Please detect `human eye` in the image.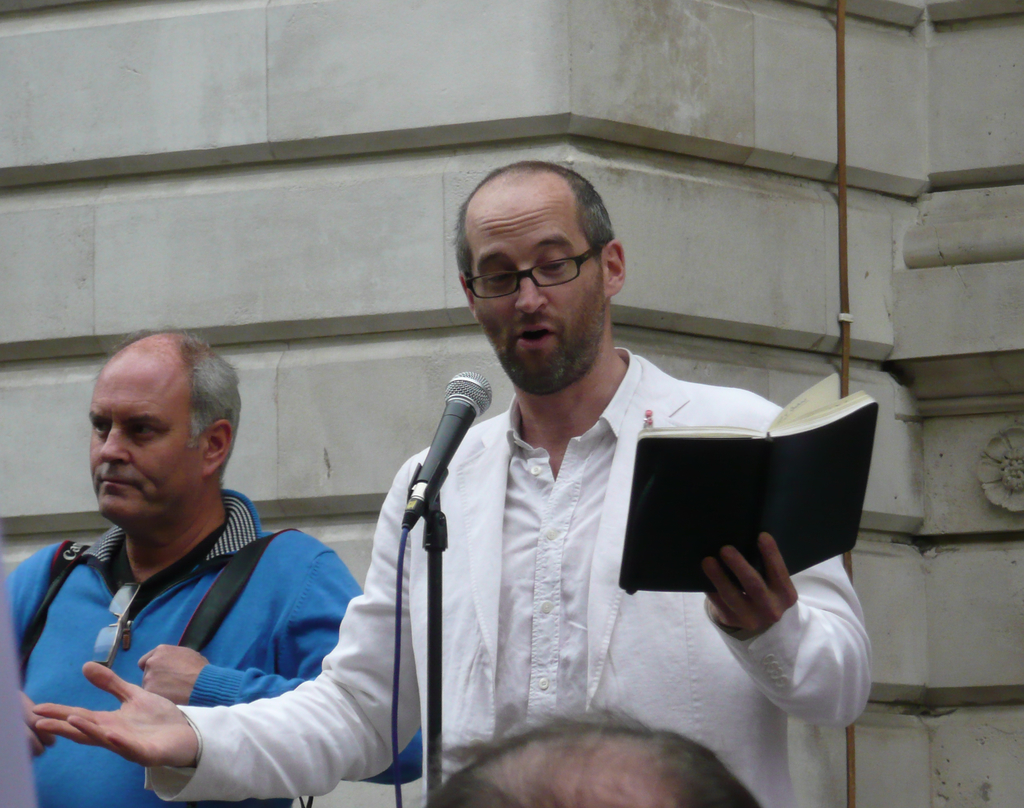
Rect(129, 414, 159, 439).
